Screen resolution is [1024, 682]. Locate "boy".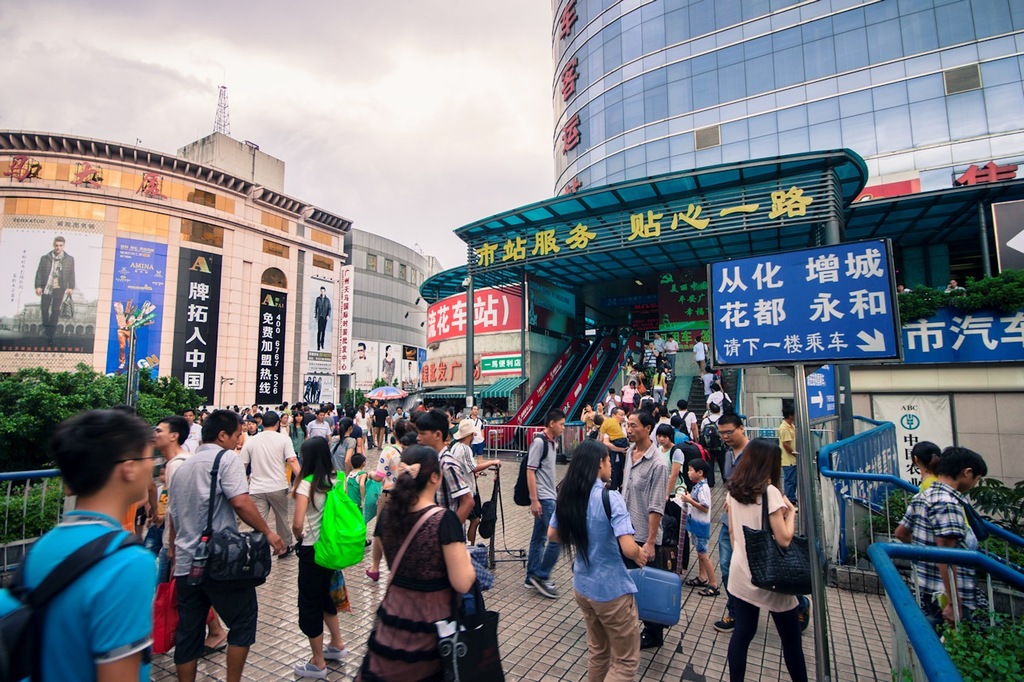
<bbox>899, 448, 989, 644</bbox>.
